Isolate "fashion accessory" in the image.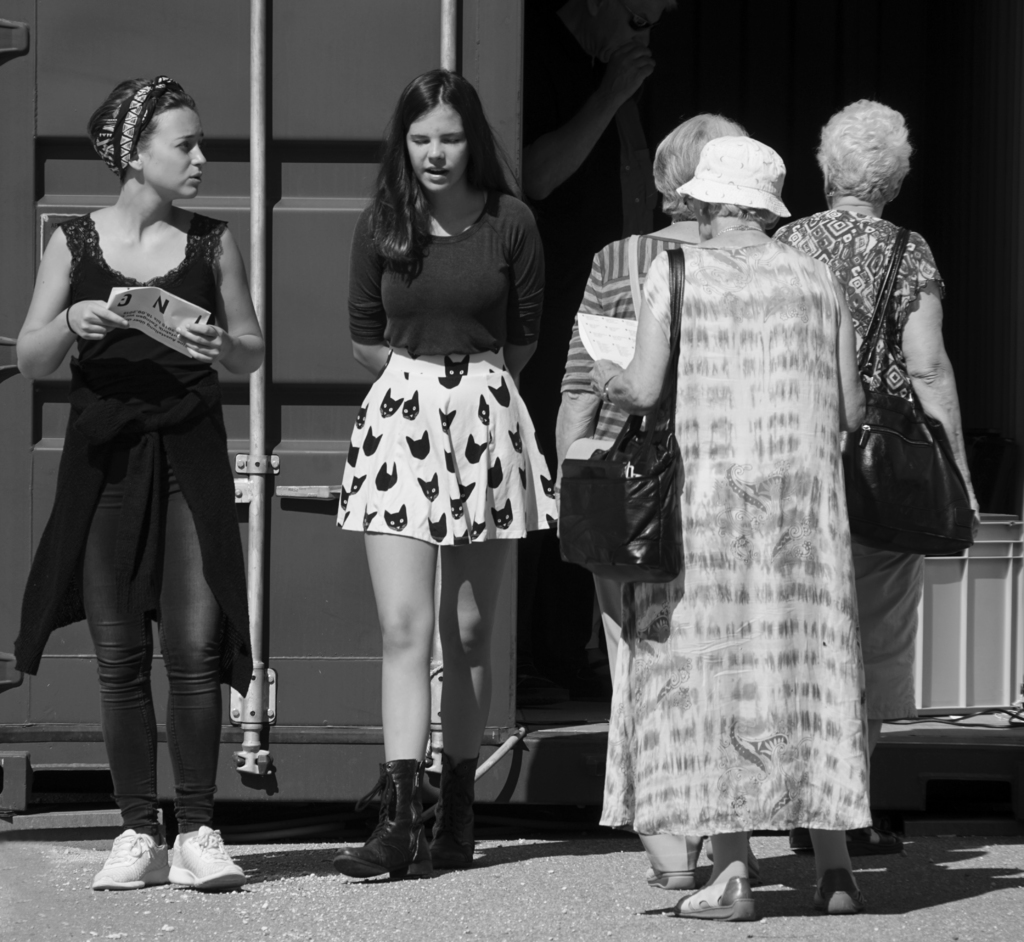
Isolated region: bbox=[89, 829, 171, 890].
